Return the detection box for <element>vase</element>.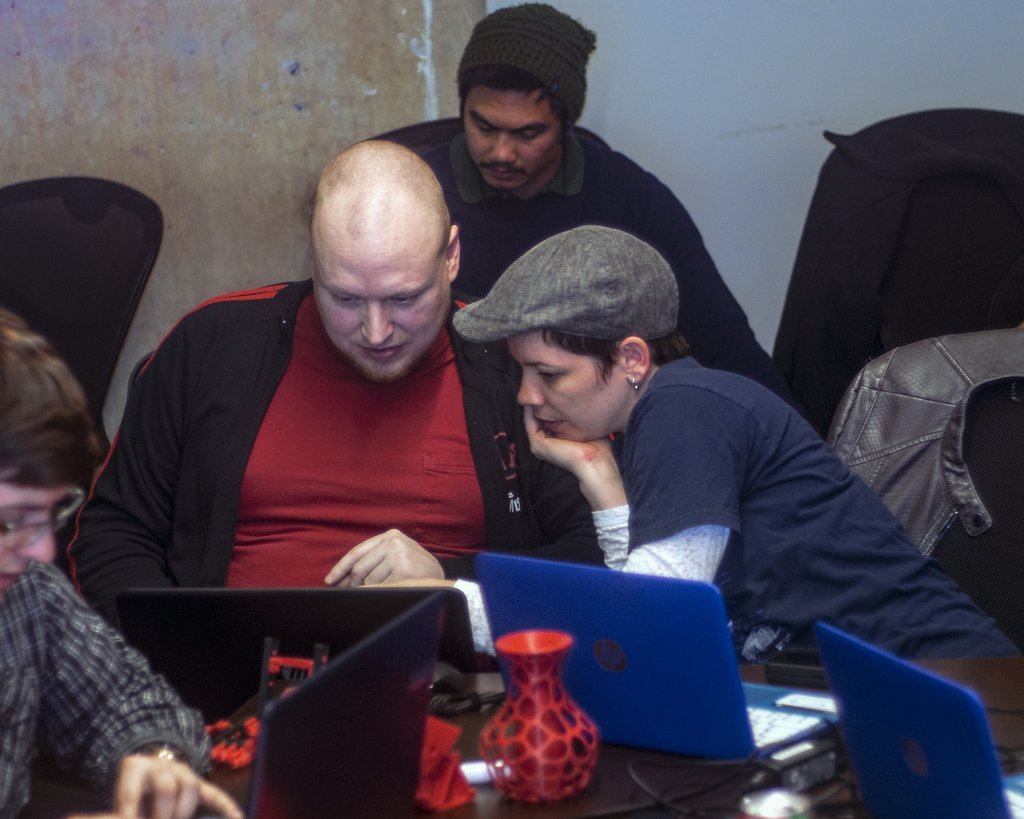
(left=476, top=627, right=595, bottom=803).
